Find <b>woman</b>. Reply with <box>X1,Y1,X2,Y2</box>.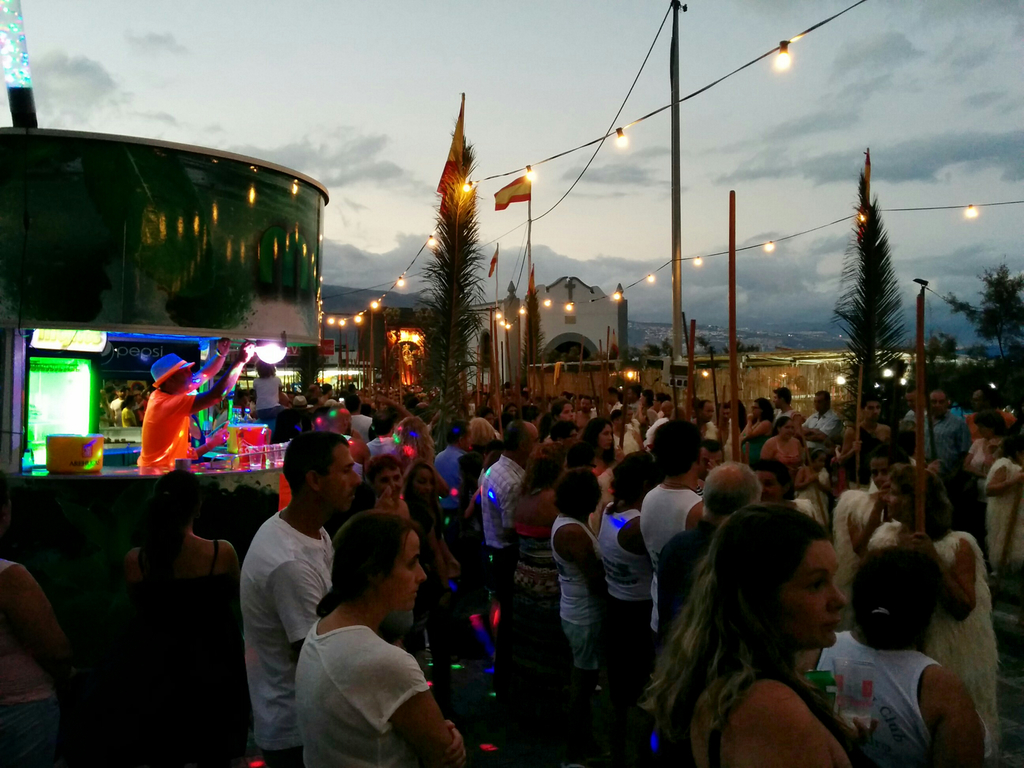
<box>515,444,581,628</box>.
